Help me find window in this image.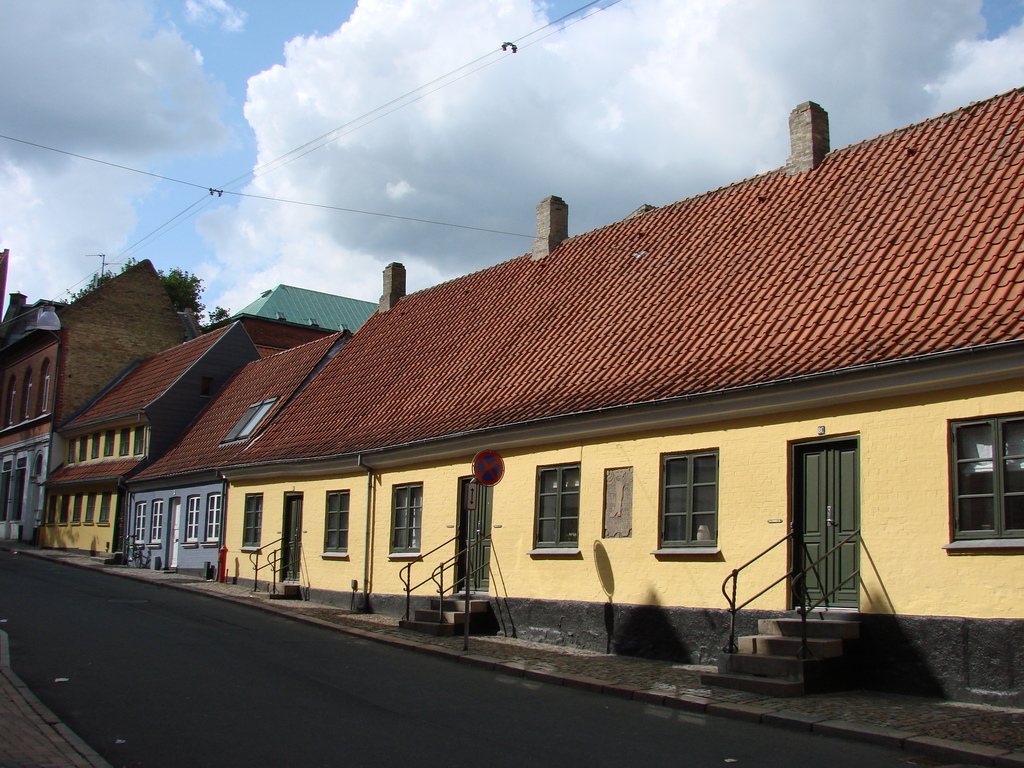
Found it: (222, 397, 282, 442).
